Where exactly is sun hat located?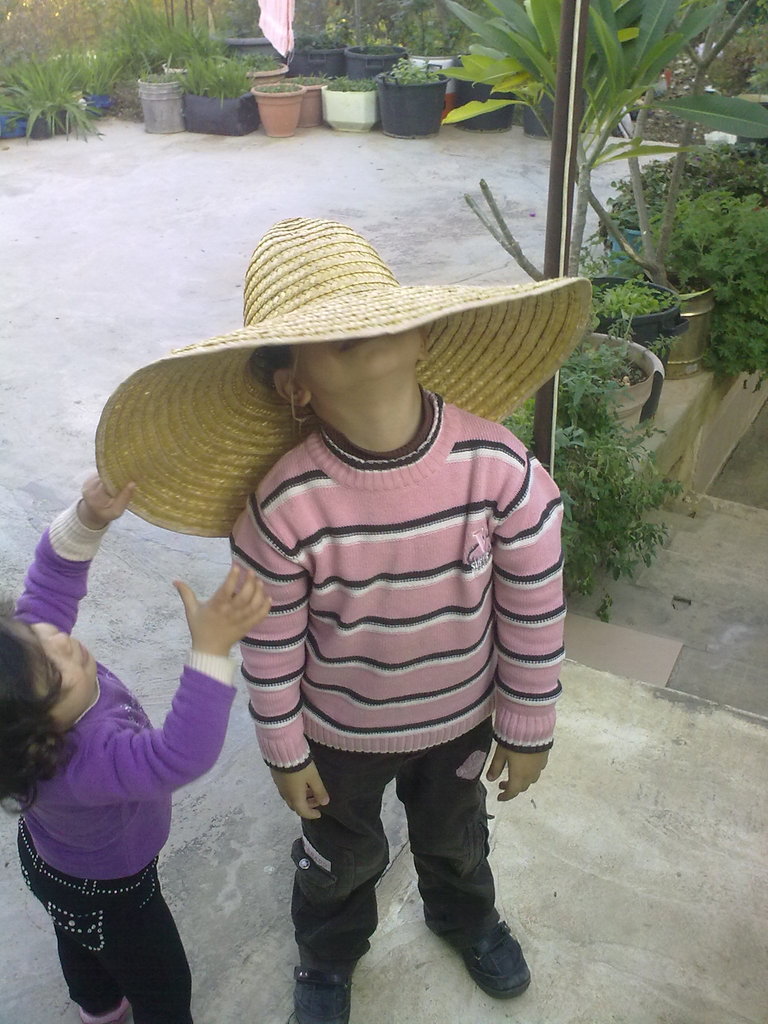
Its bounding box is [85, 221, 591, 554].
